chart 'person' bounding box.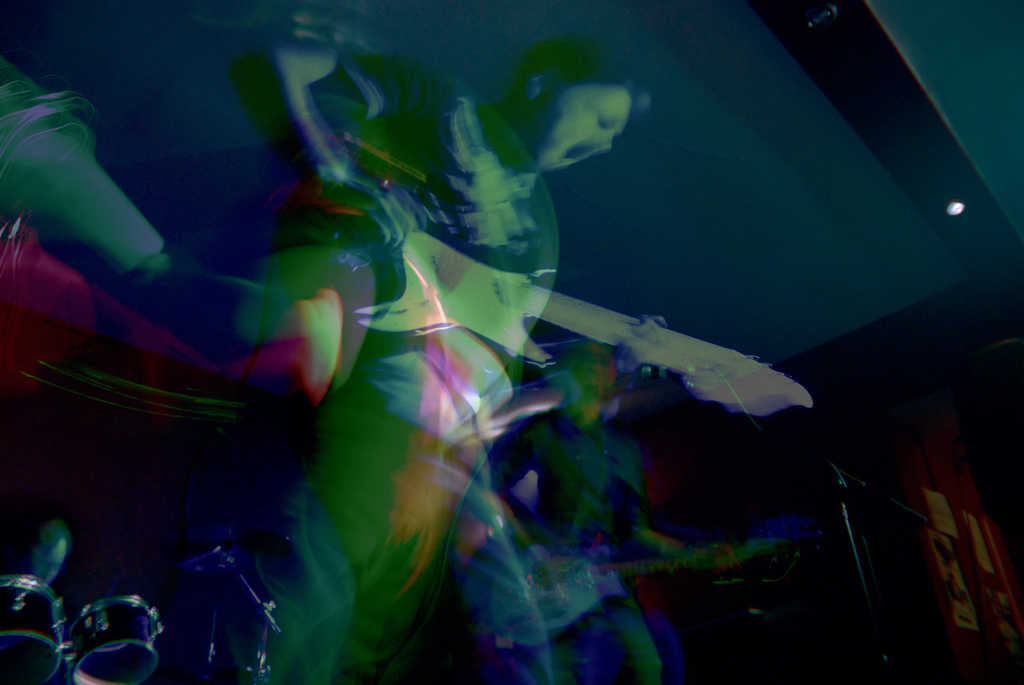
Charted: l=247, t=58, r=655, b=684.
